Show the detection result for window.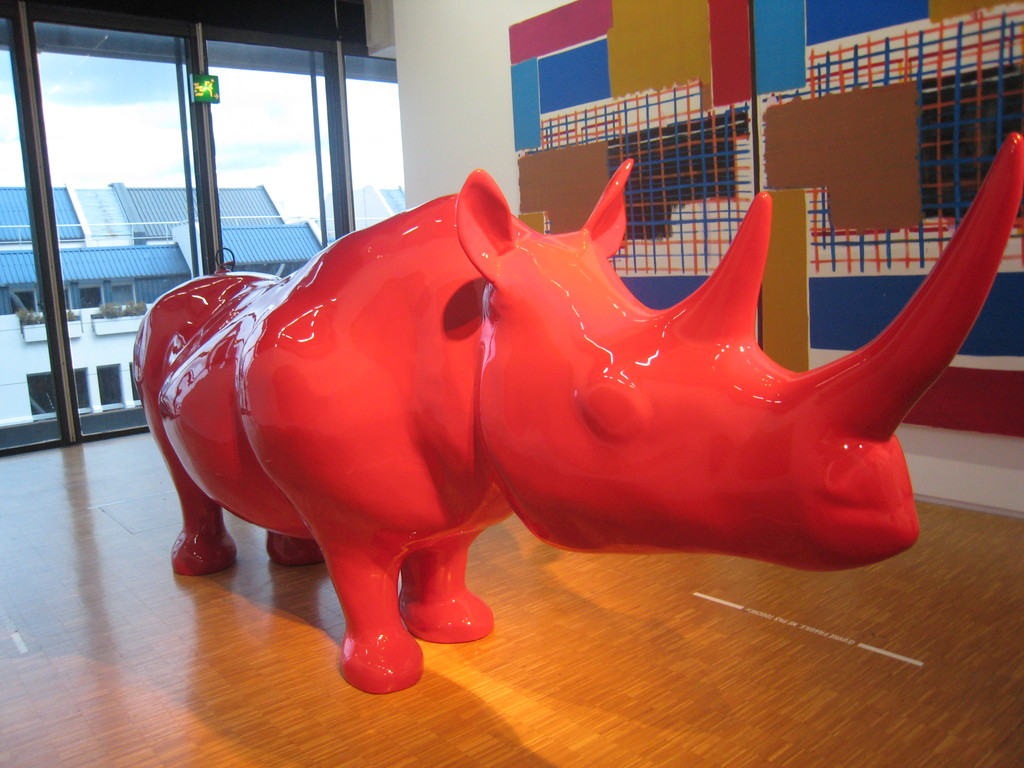
{"left": 28, "top": 371, "right": 88, "bottom": 416}.
